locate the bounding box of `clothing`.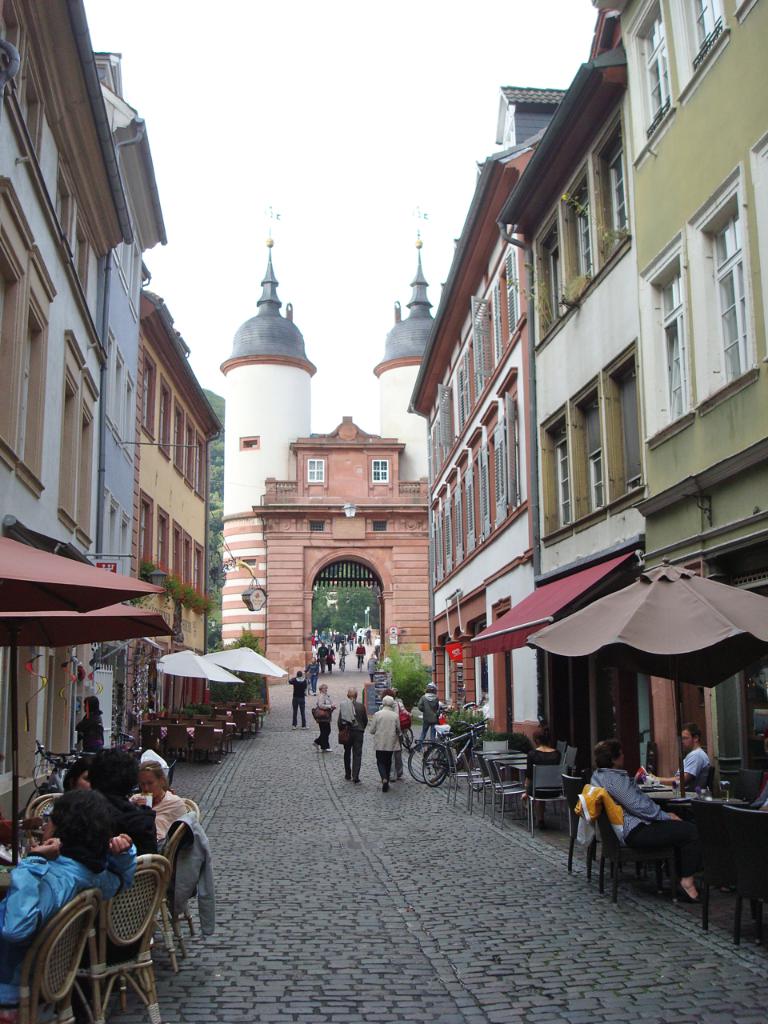
Bounding box: 339 696 373 784.
